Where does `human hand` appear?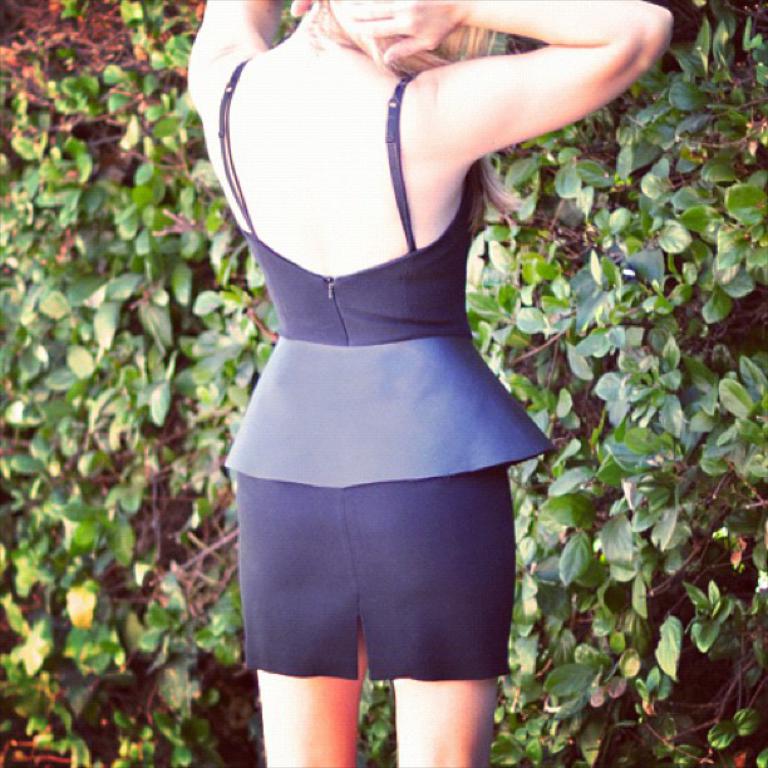
Appears at bbox(344, 0, 467, 68).
